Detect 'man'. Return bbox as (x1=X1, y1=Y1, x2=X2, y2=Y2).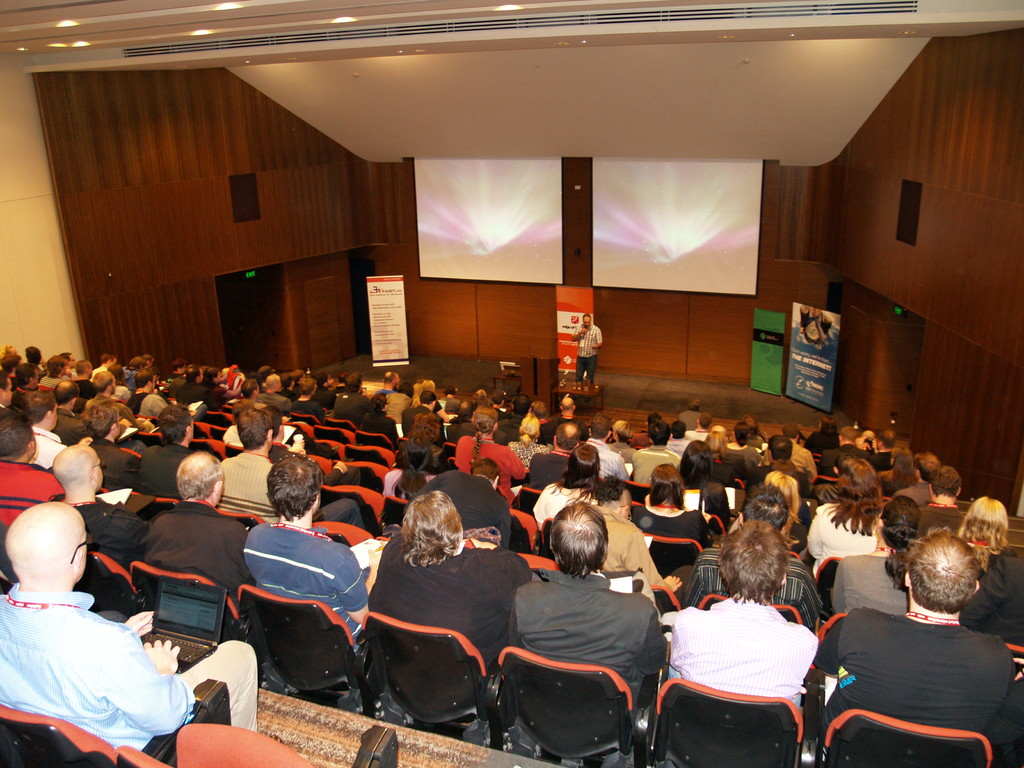
(x1=259, y1=375, x2=285, y2=404).
